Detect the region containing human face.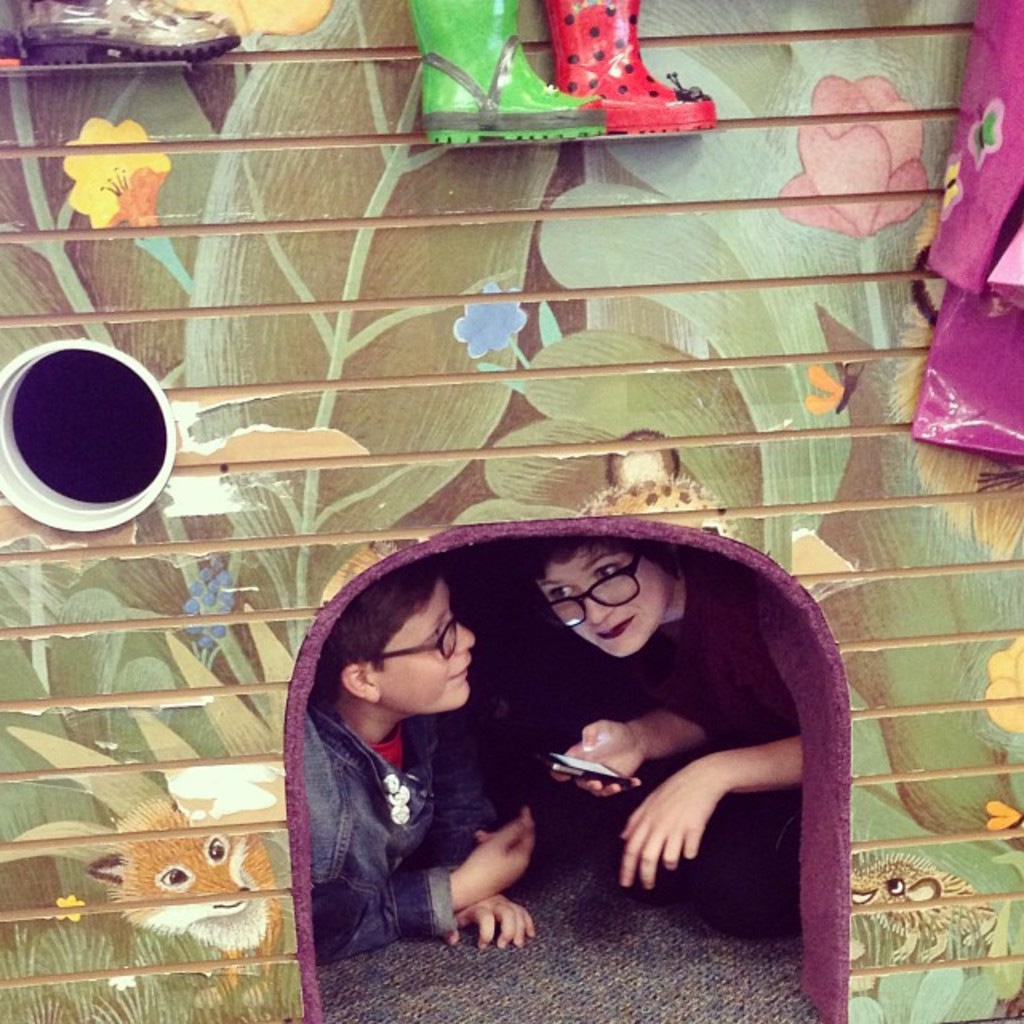
rect(533, 547, 670, 659).
